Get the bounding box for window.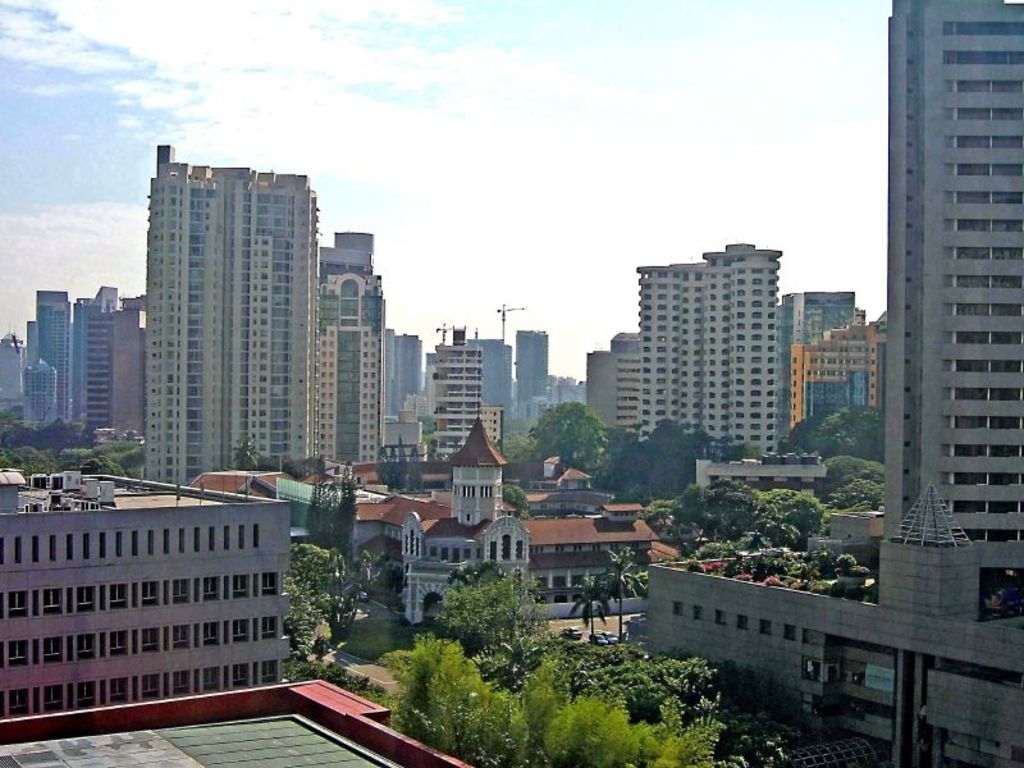
<bbox>12, 687, 32, 718</bbox>.
